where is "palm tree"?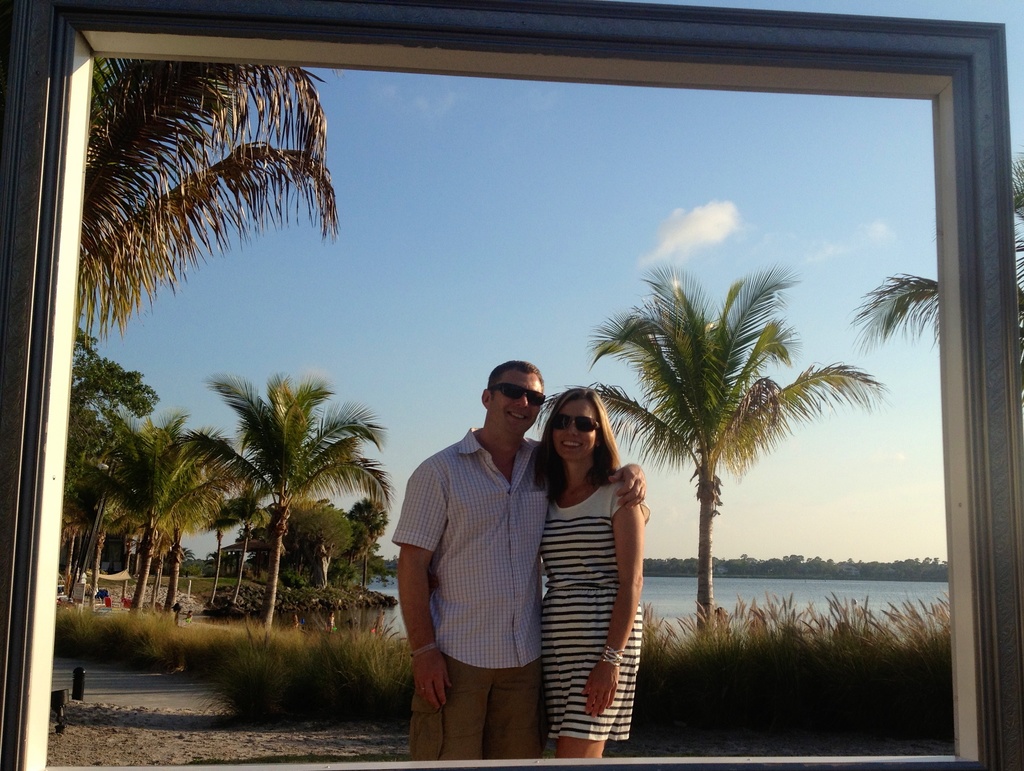
98:427:188:626.
